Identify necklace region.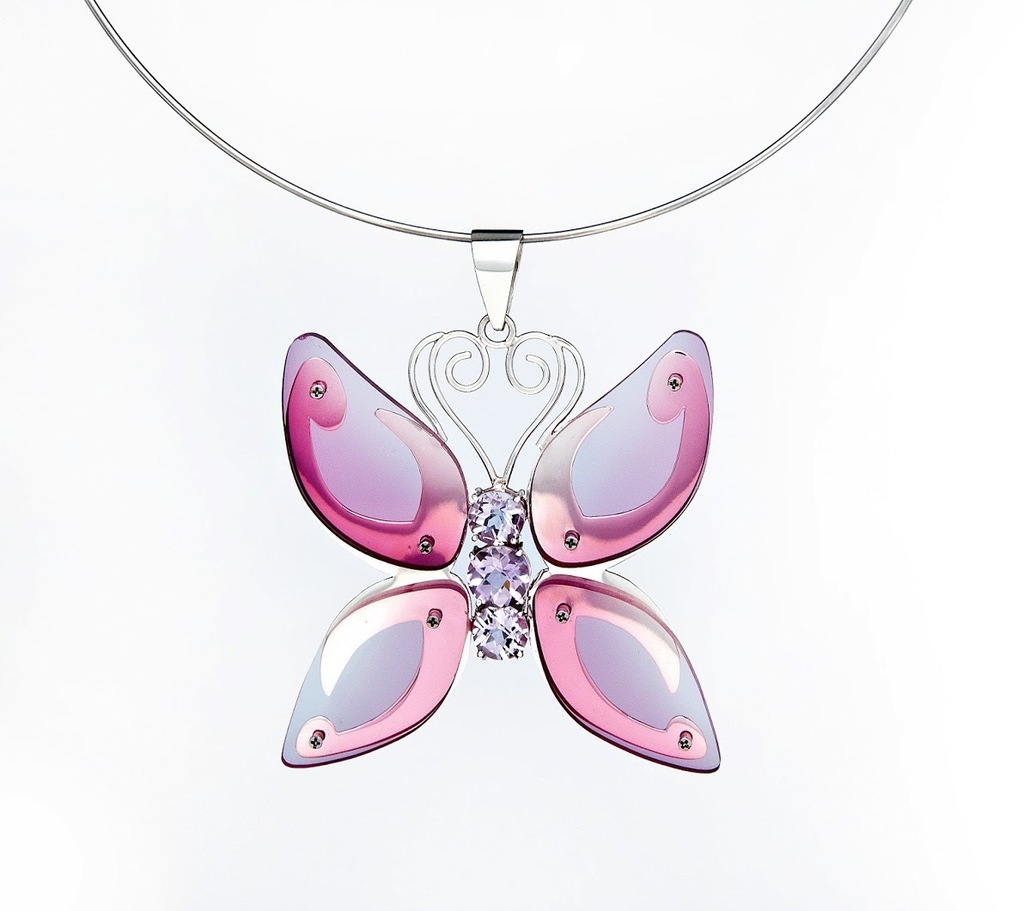
Region: bbox(184, 27, 866, 712).
